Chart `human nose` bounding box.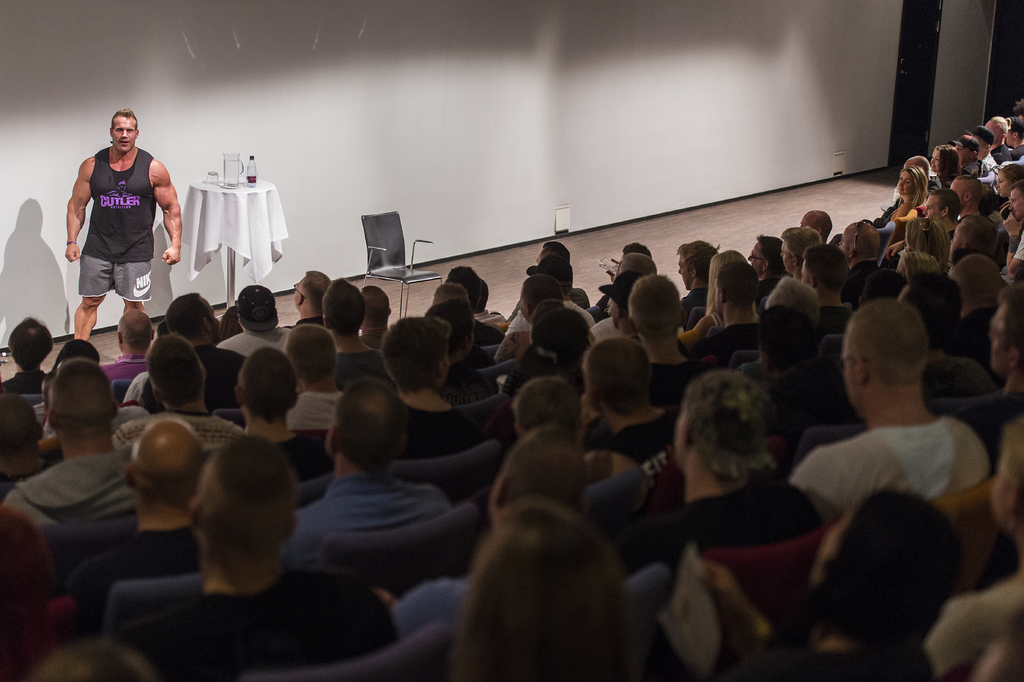
Charted: {"x1": 749, "y1": 257, "x2": 752, "y2": 261}.
